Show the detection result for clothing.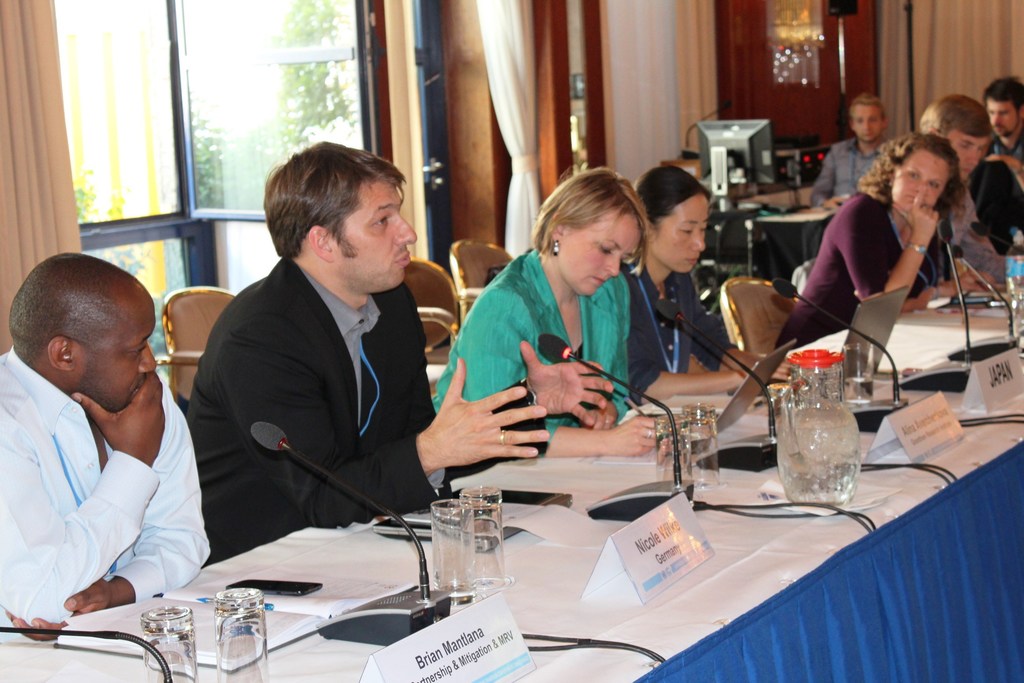
x1=435 y1=248 x2=641 y2=479.
